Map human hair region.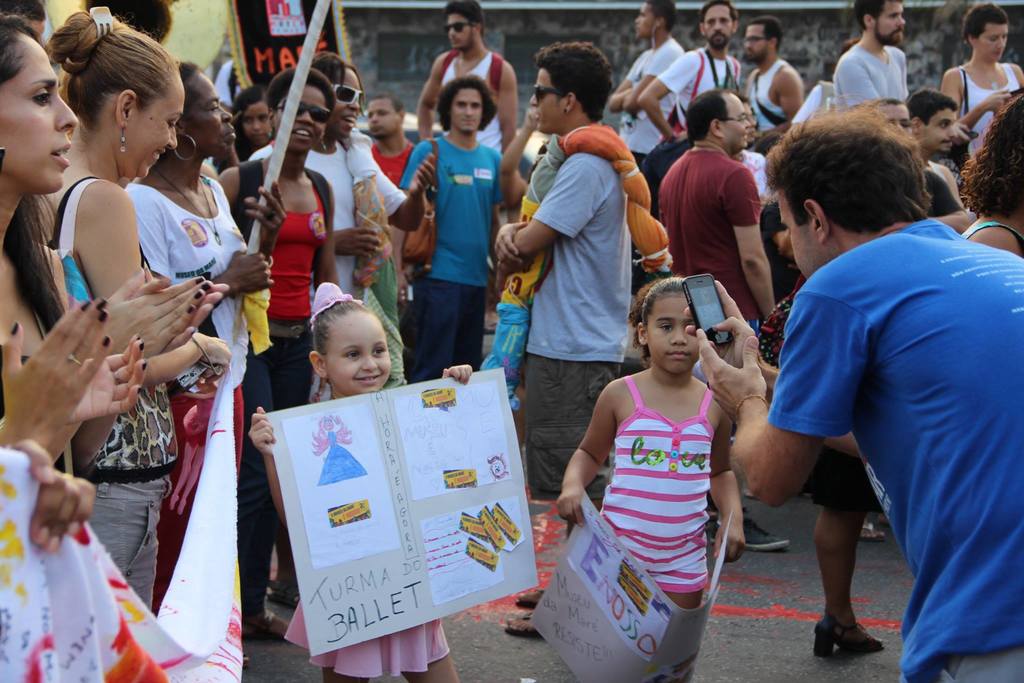
Mapped to box(435, 74, 496, 132).
